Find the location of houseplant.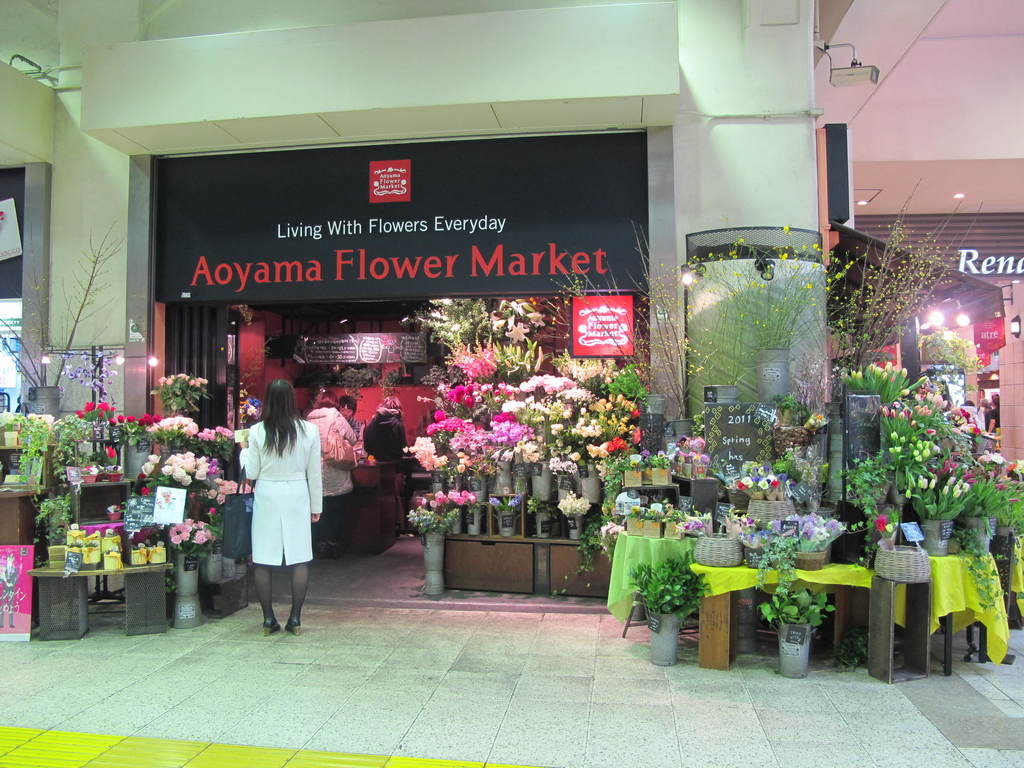
Location: (595, 511, 631, 567).
